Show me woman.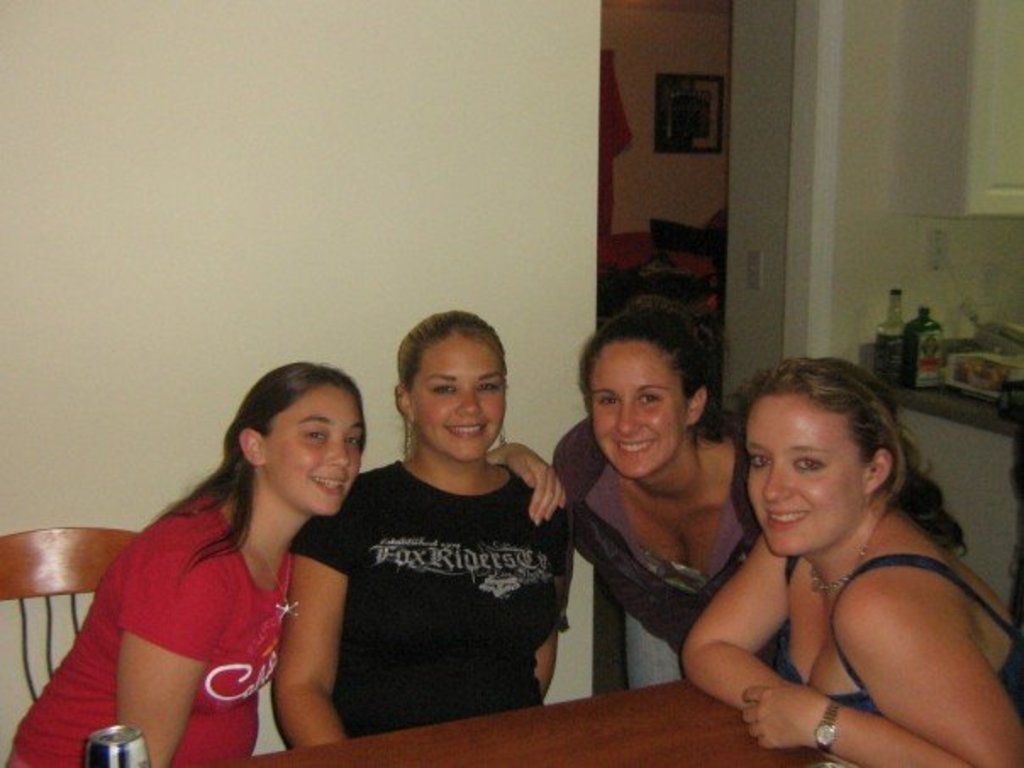
woman is here: bbox=[0, 356, 563, 766].
